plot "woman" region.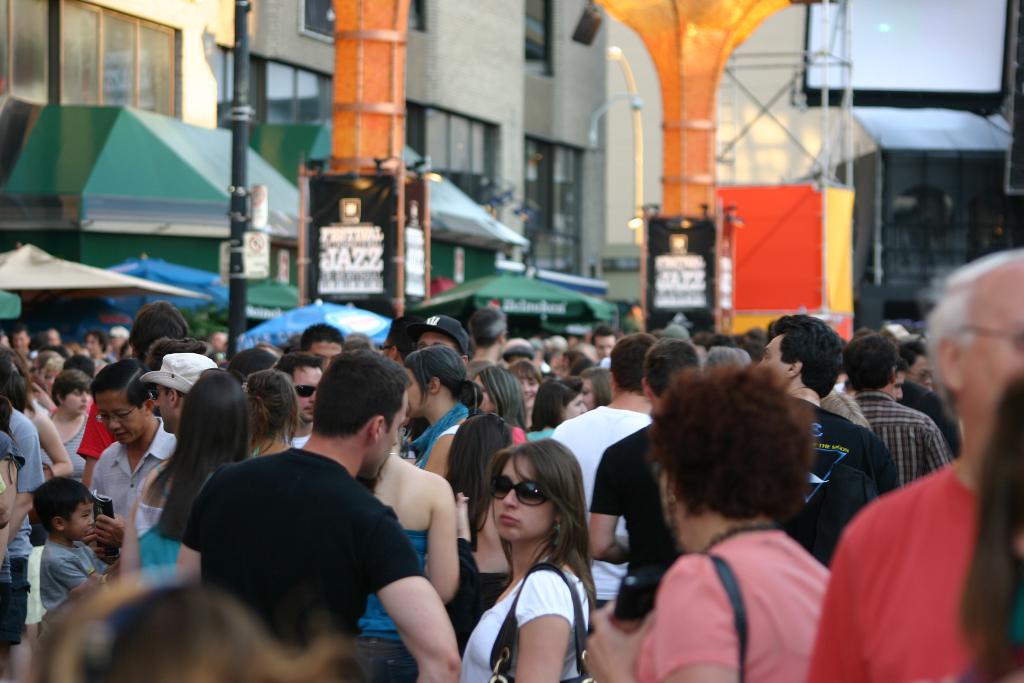
Plotted at [239,366,301,457].
